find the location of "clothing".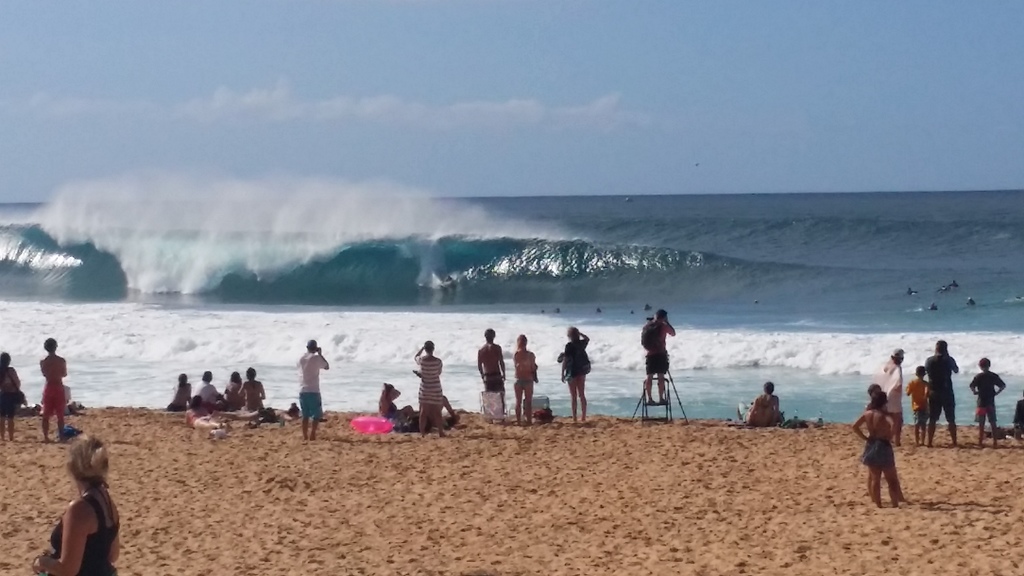
Location: (left=876, top=355, right=899, bottom=416).
